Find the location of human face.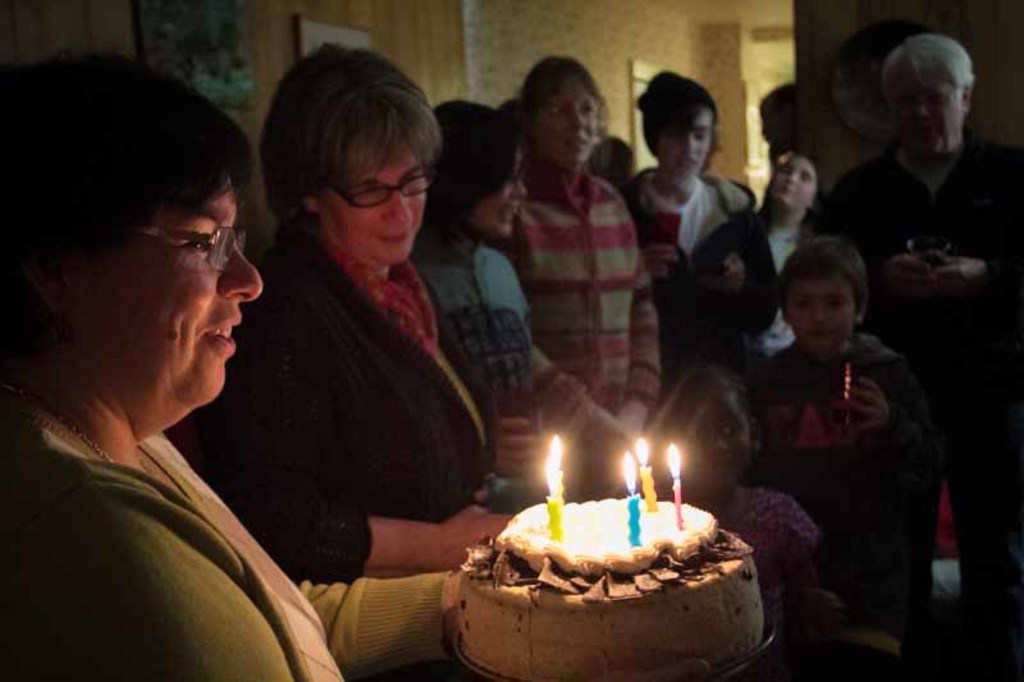
Location: 471,142,529,239.
